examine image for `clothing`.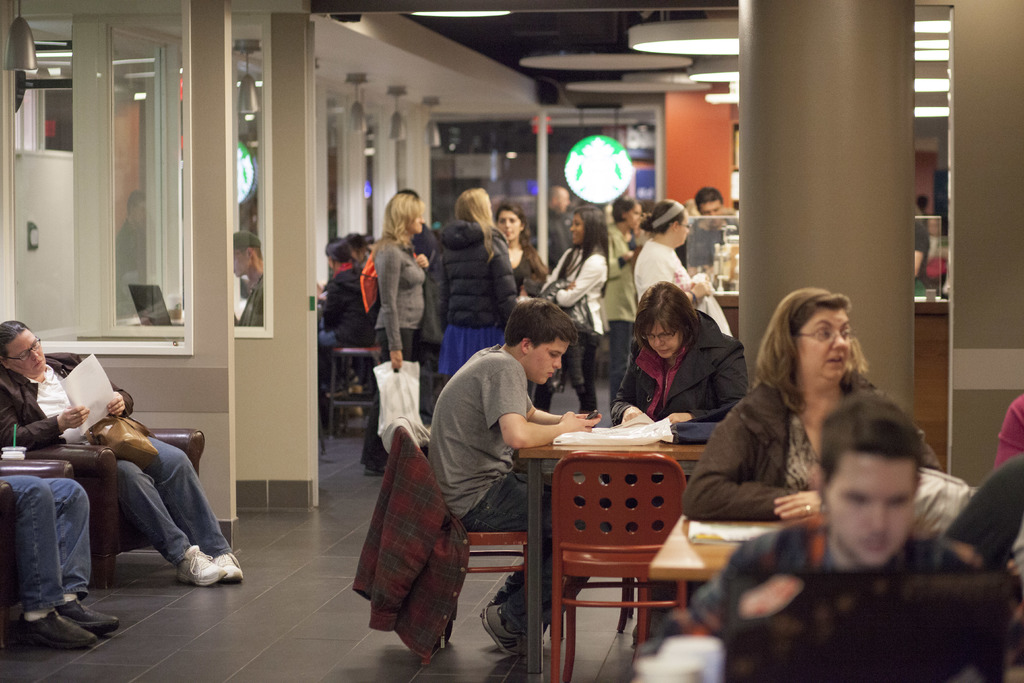
Examination result: (left=0, top=350, right=232, bottom=568).
